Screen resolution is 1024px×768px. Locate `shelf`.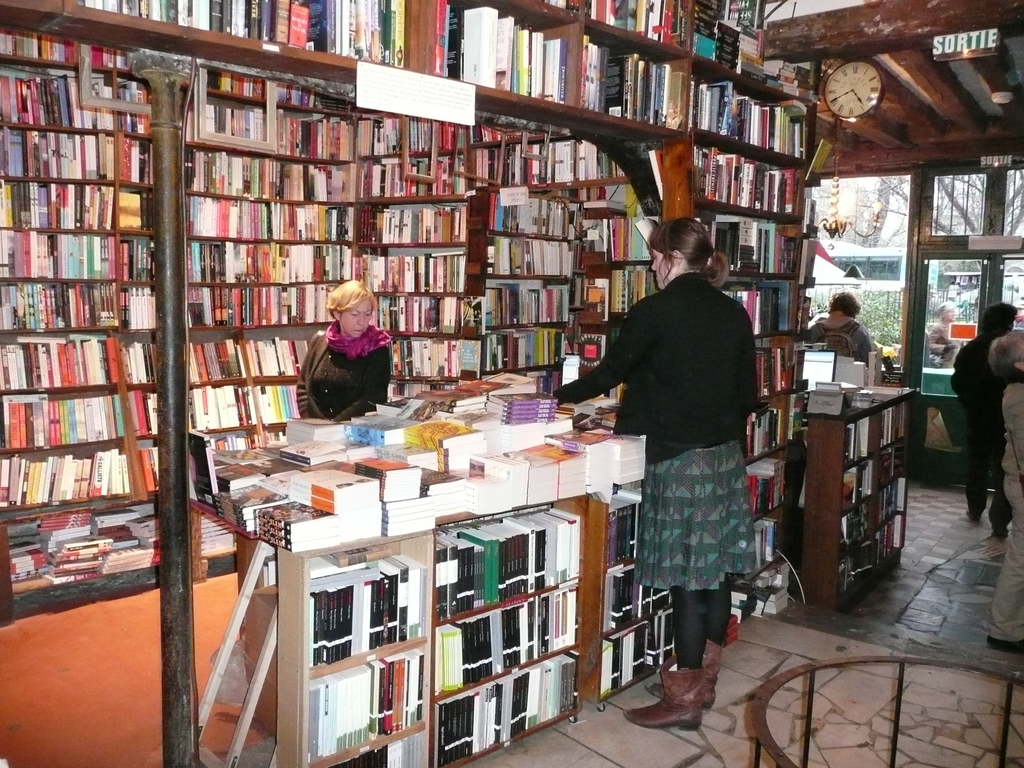
[1, 440, 165, 508].
